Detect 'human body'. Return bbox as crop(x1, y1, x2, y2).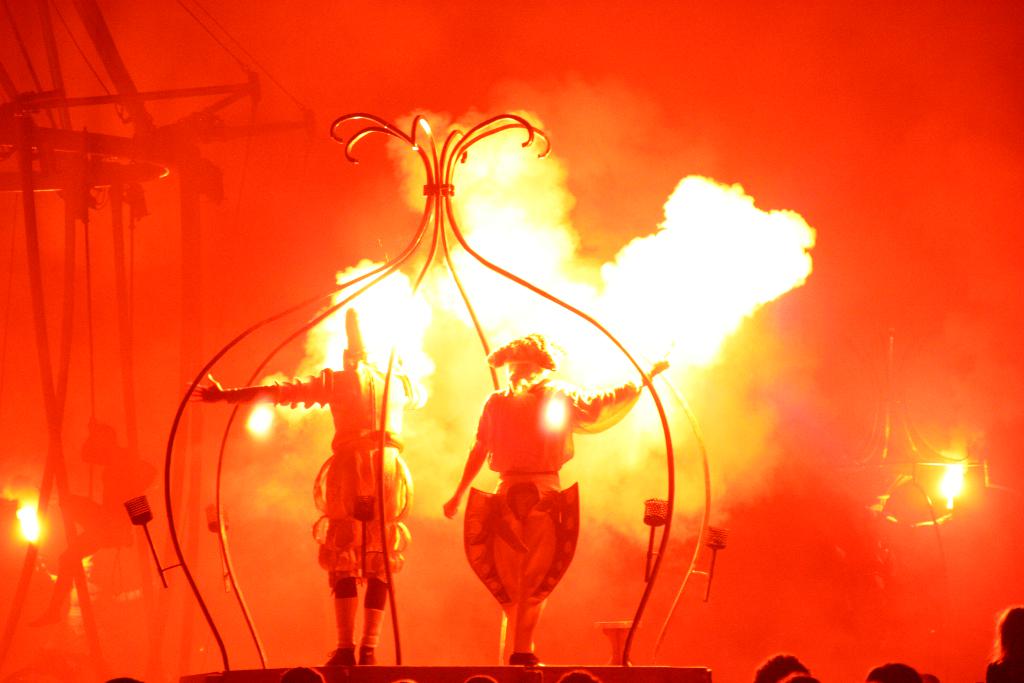
crop(986, 655, 1023, 682).
